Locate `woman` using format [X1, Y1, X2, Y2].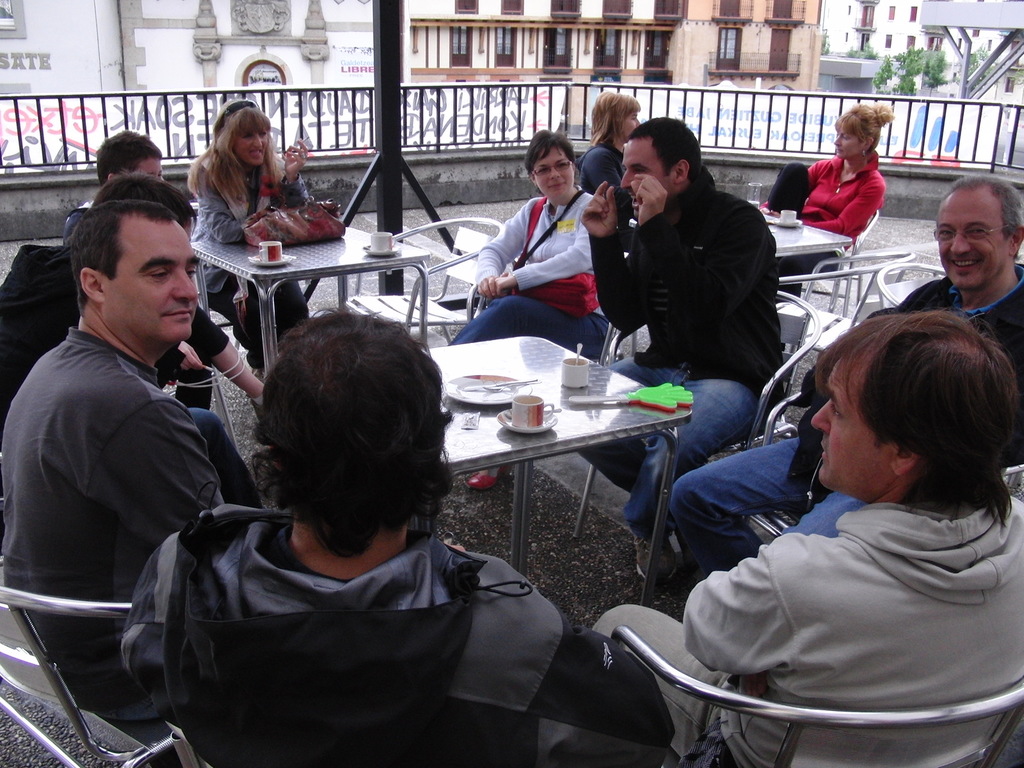
[572, 86, 640, 202].
